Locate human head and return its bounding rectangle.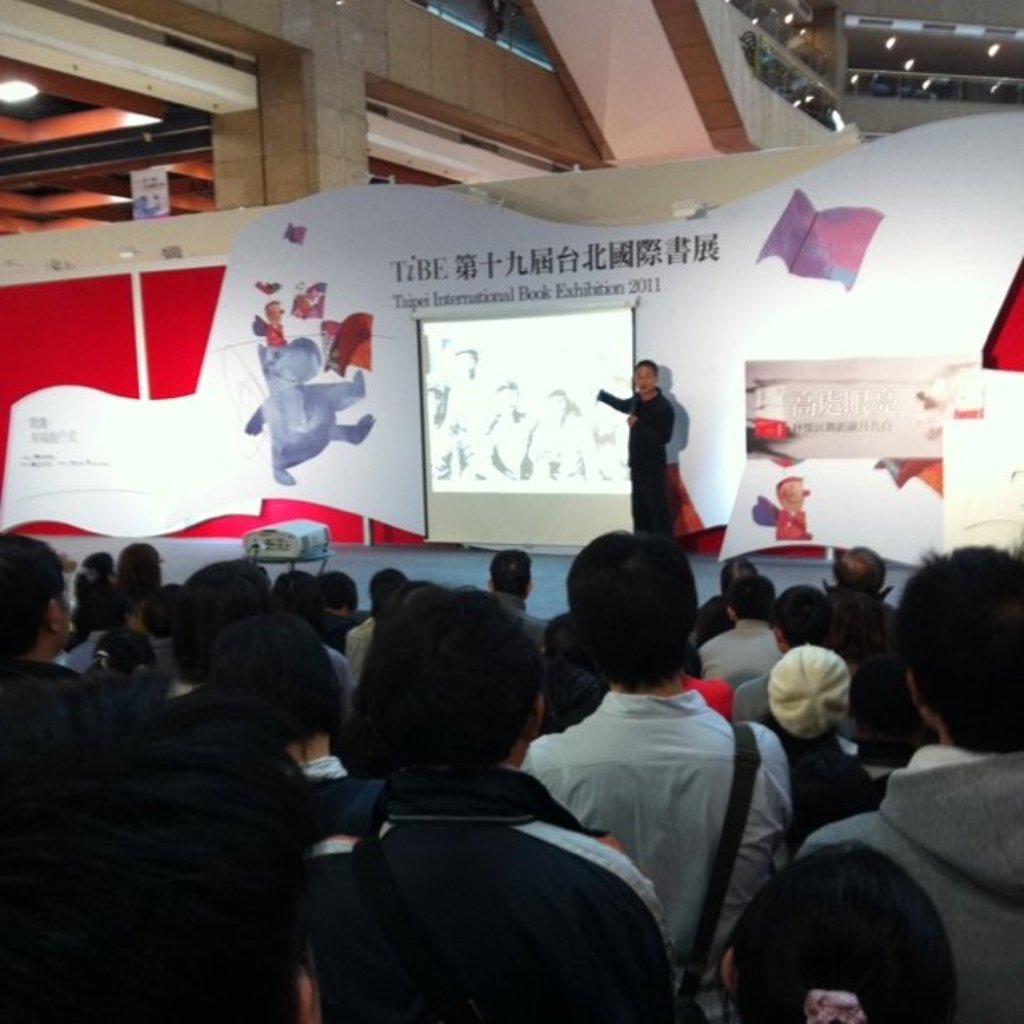
l=177, t=564, r=271, b=661.
